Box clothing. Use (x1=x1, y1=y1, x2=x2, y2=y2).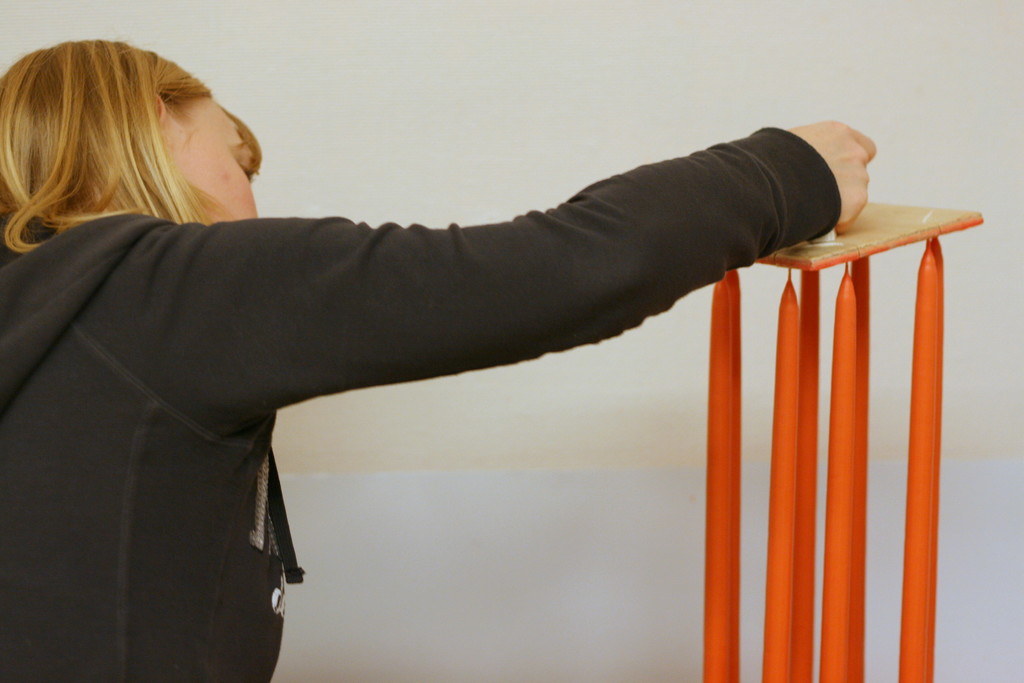
(x1=0, y1=131, x2=843, y2=682).
